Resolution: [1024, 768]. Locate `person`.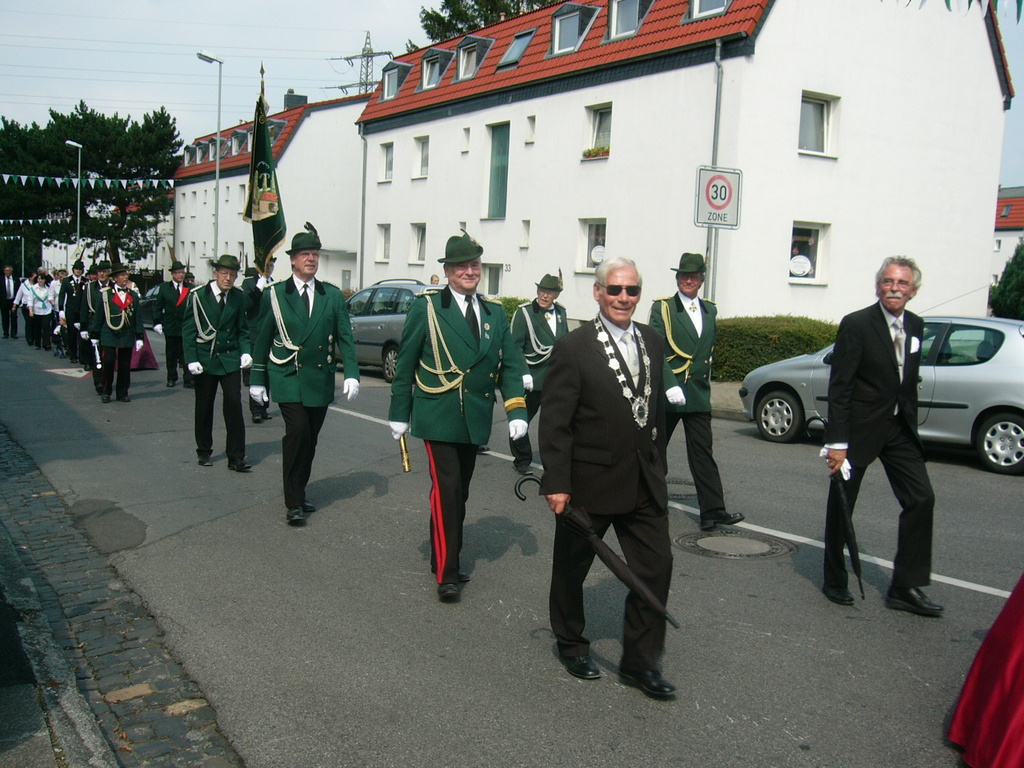
429, 270, 439, 285.
